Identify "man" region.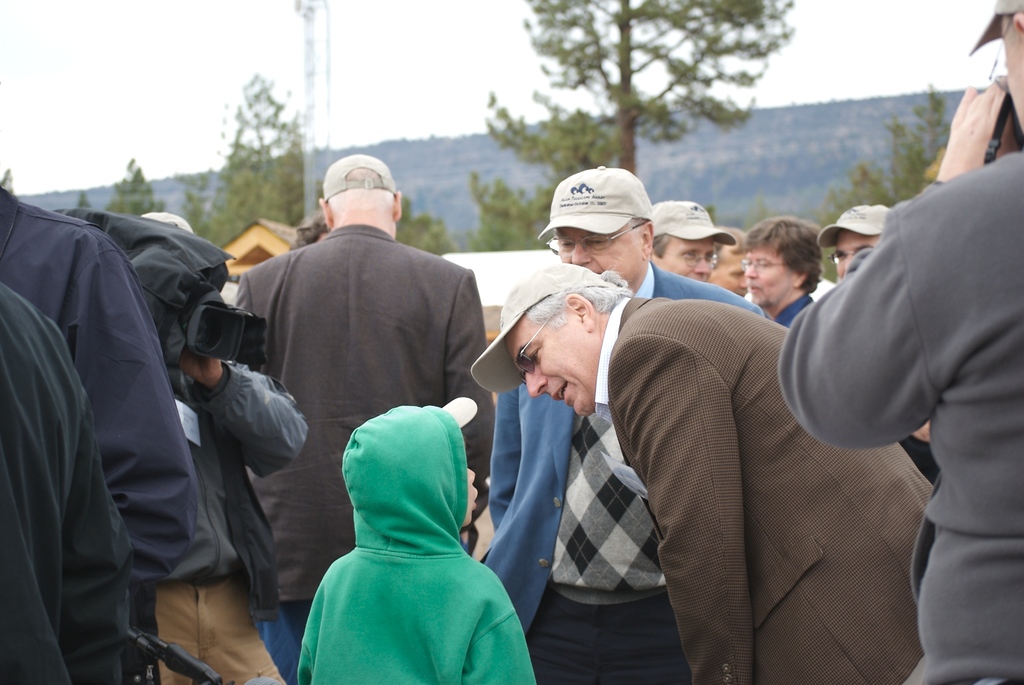
Region: (x1=0, y1=178, x2=194, y2=684).
